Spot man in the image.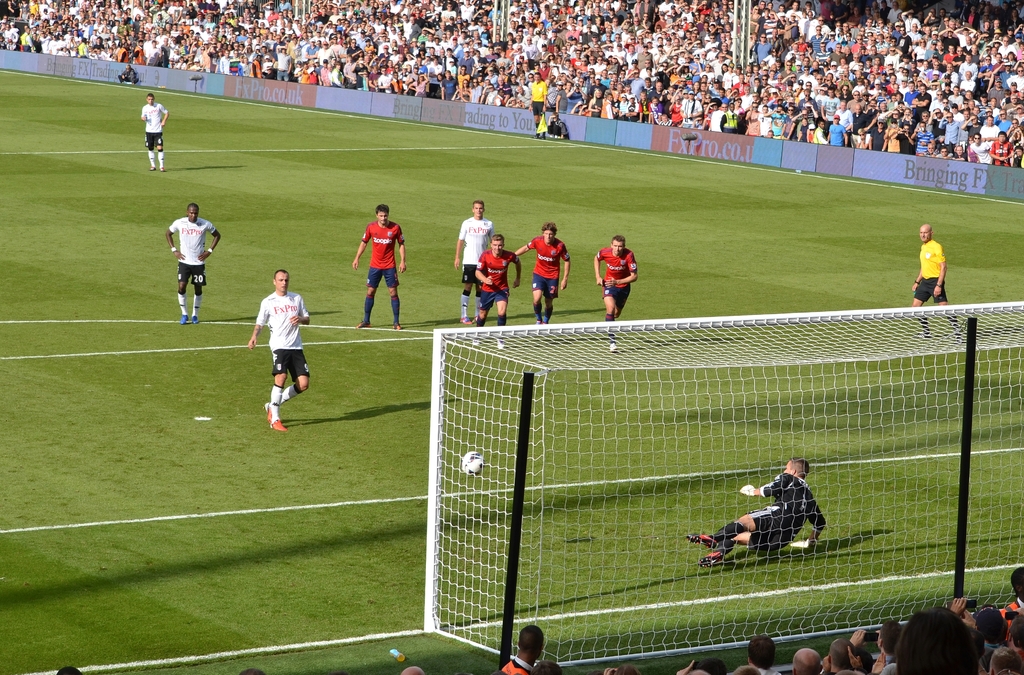
man found at [140,91,170,179].
